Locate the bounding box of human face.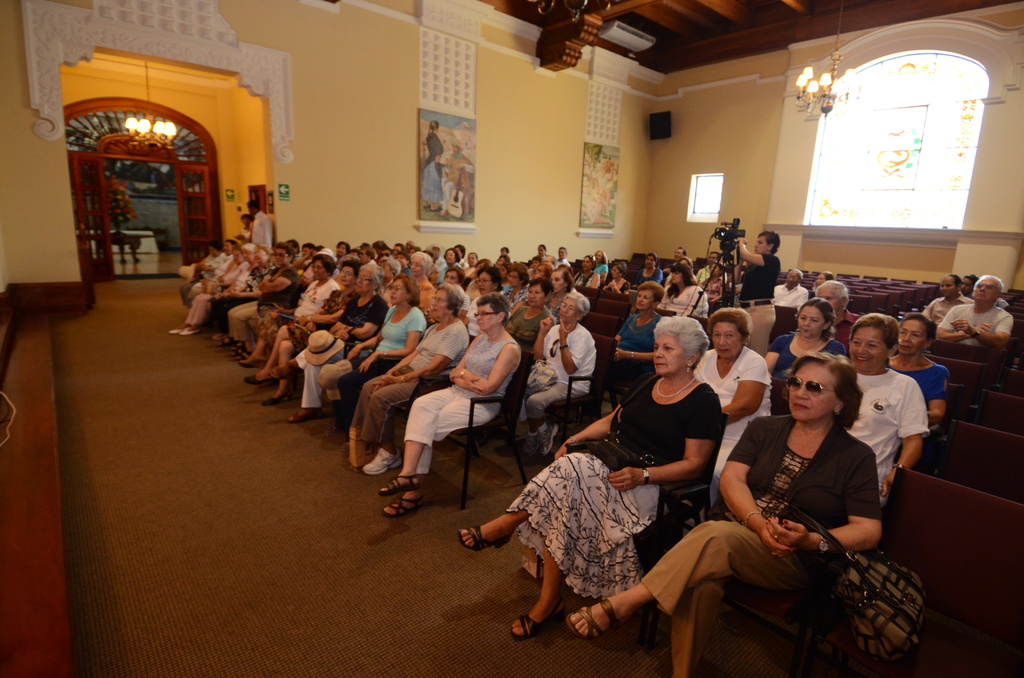
Bounding box: bbox(476, 270, 493, 293).
